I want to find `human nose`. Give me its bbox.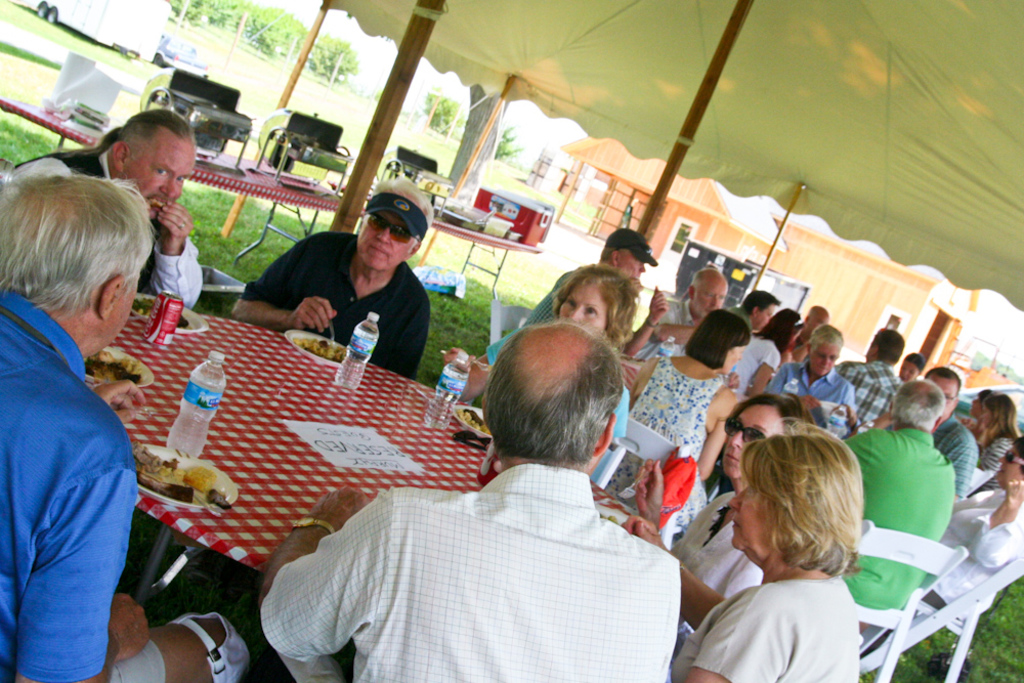
region(728, 426, 743, 447).
